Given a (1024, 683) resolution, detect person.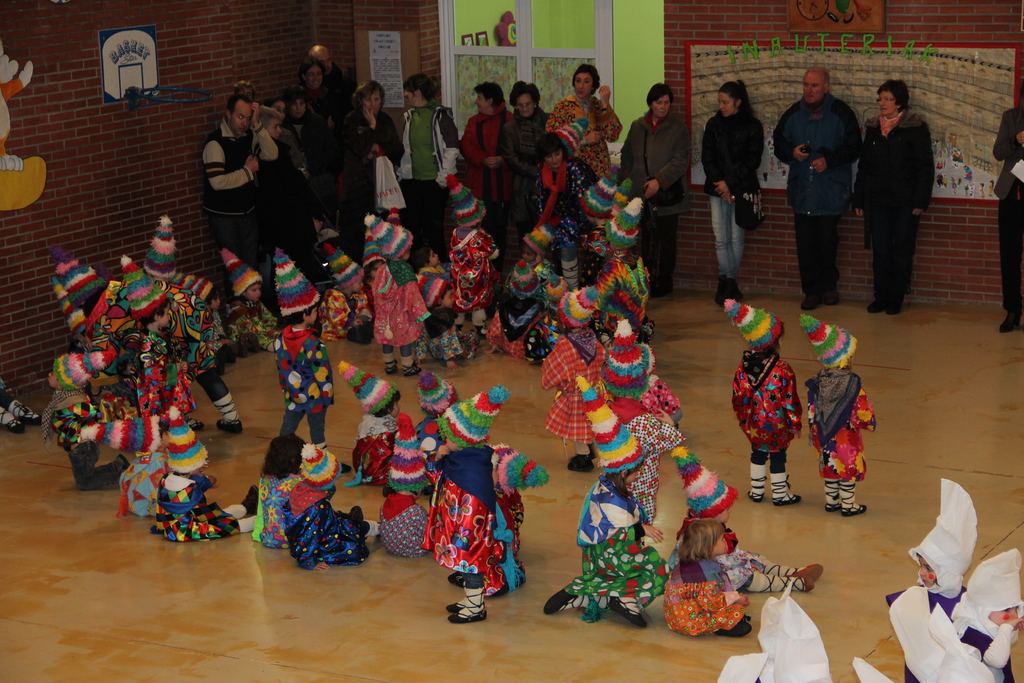
701:83:763:304.
